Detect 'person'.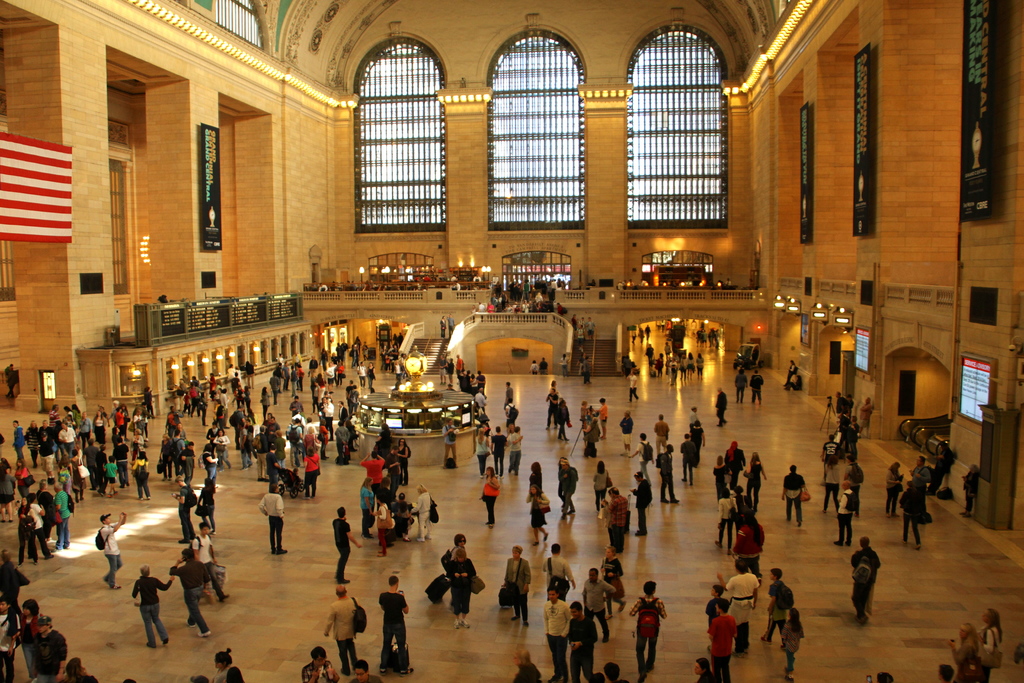
Detected at {"x1": 568, "y1": 602, "x2": 604, "y2": 682}.
